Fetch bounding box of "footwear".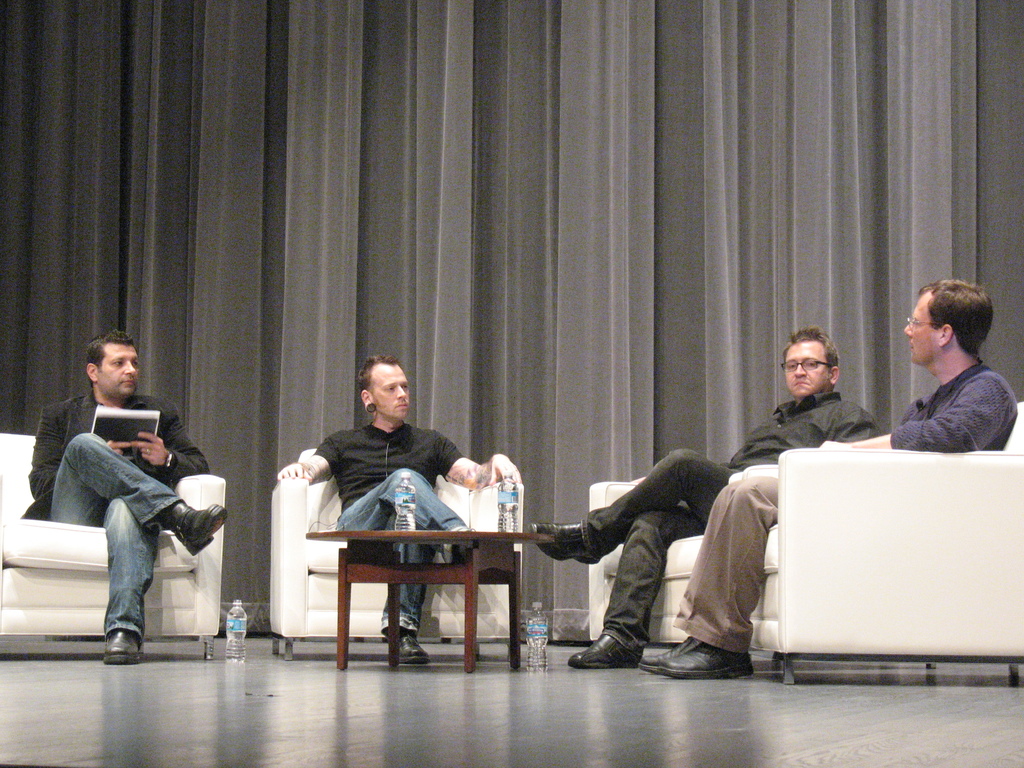
Bbox: (left=528, top=519, right=597, bottom=568).
